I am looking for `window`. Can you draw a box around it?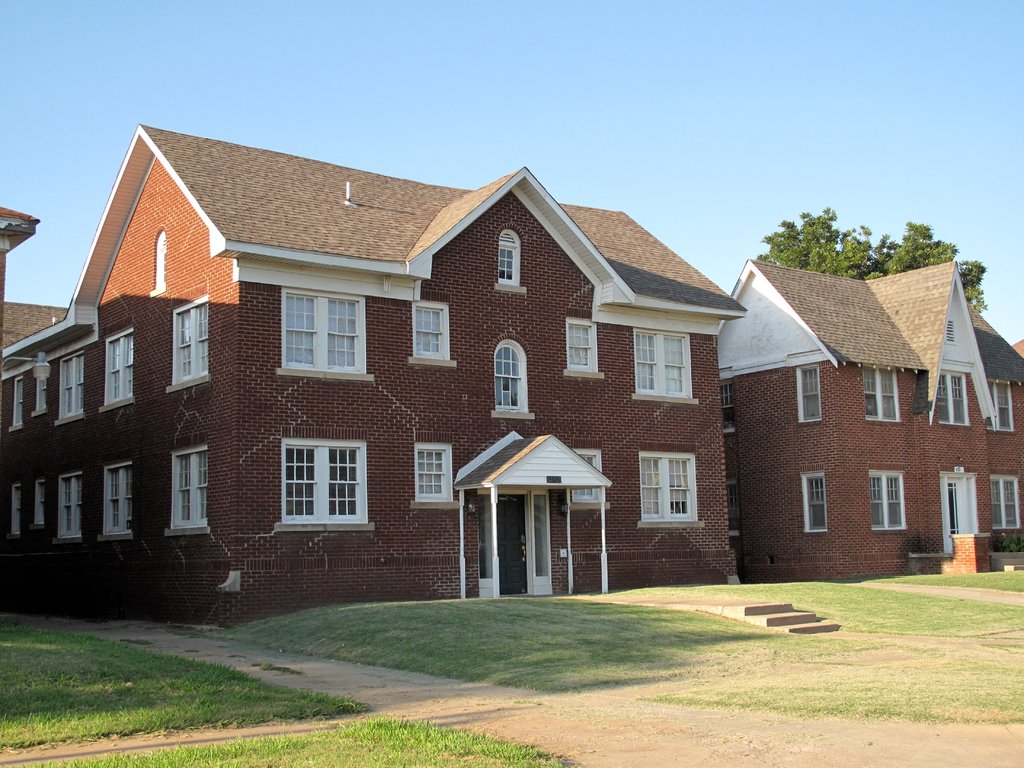
Sure, the bounding box is box(932, 368, 974, 438).
